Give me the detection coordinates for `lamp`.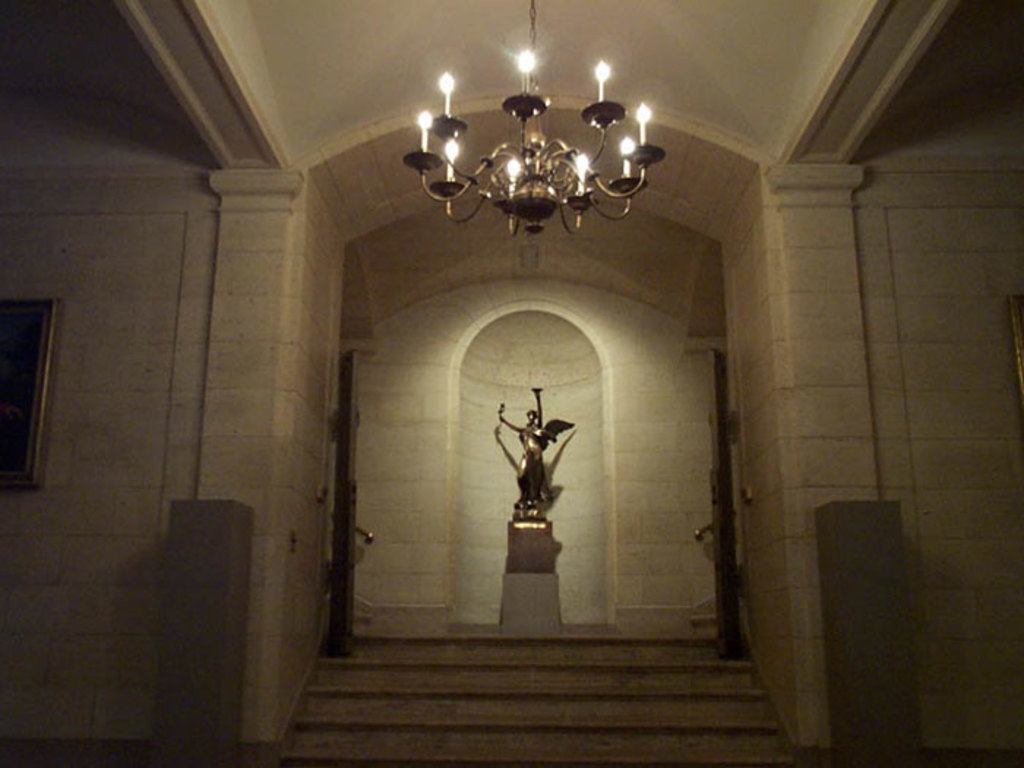
402,0,667,236.
